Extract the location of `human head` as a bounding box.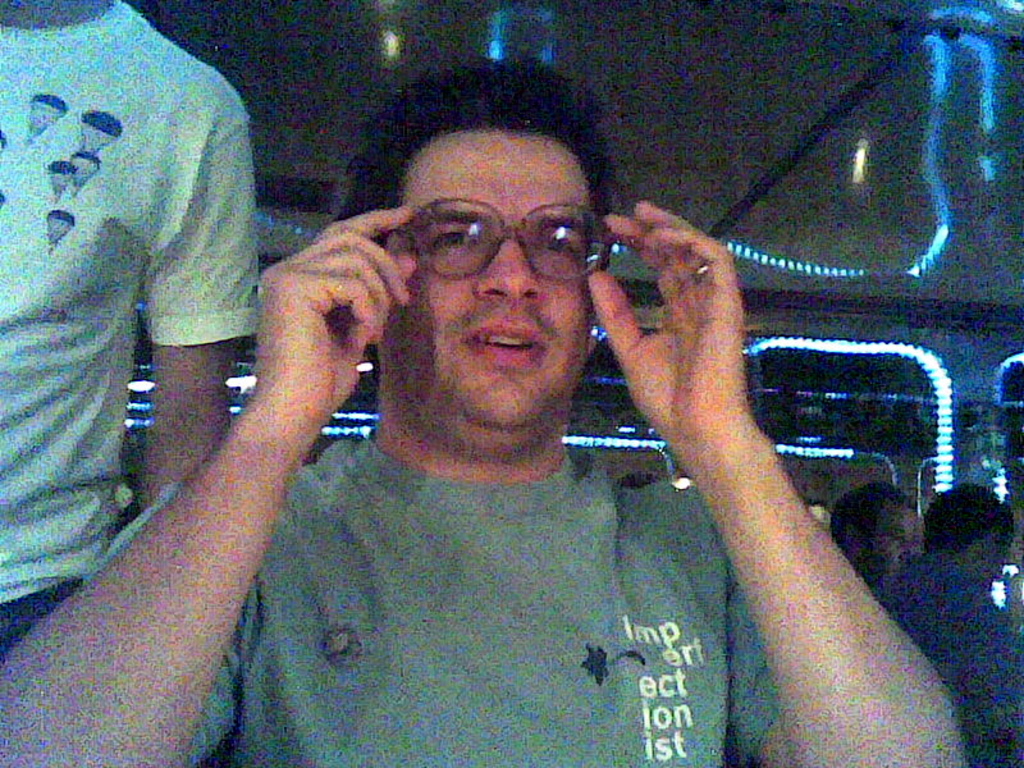
{"left": 828, "top": 479, "right": 916, "bottom": 591}.
